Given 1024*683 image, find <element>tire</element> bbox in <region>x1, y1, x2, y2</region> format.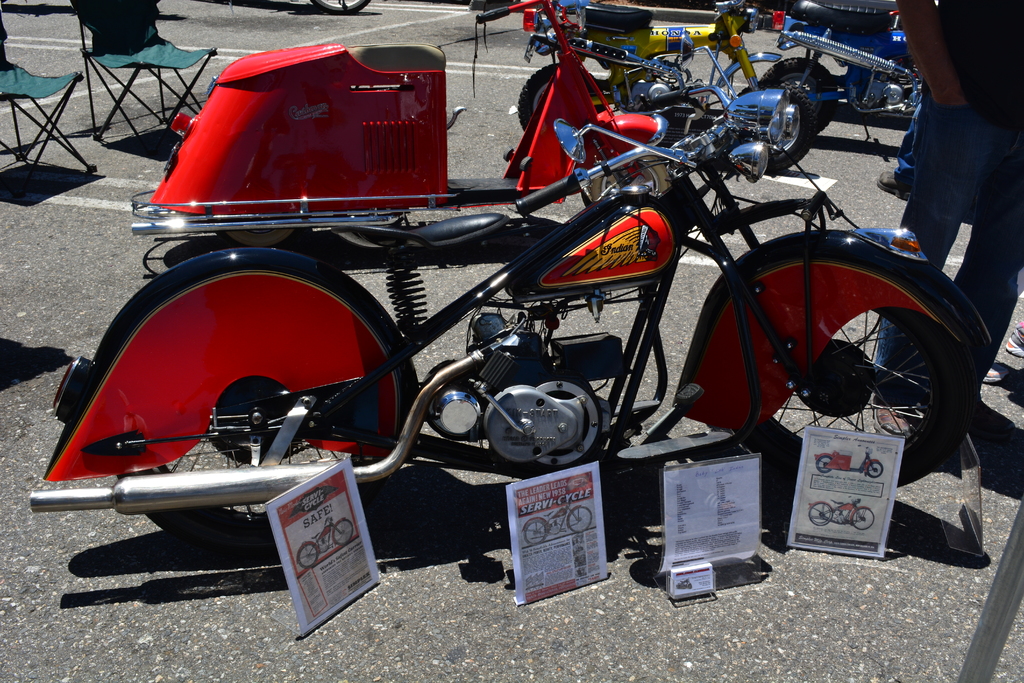
<region>116, 435, 391, 553</region>.
